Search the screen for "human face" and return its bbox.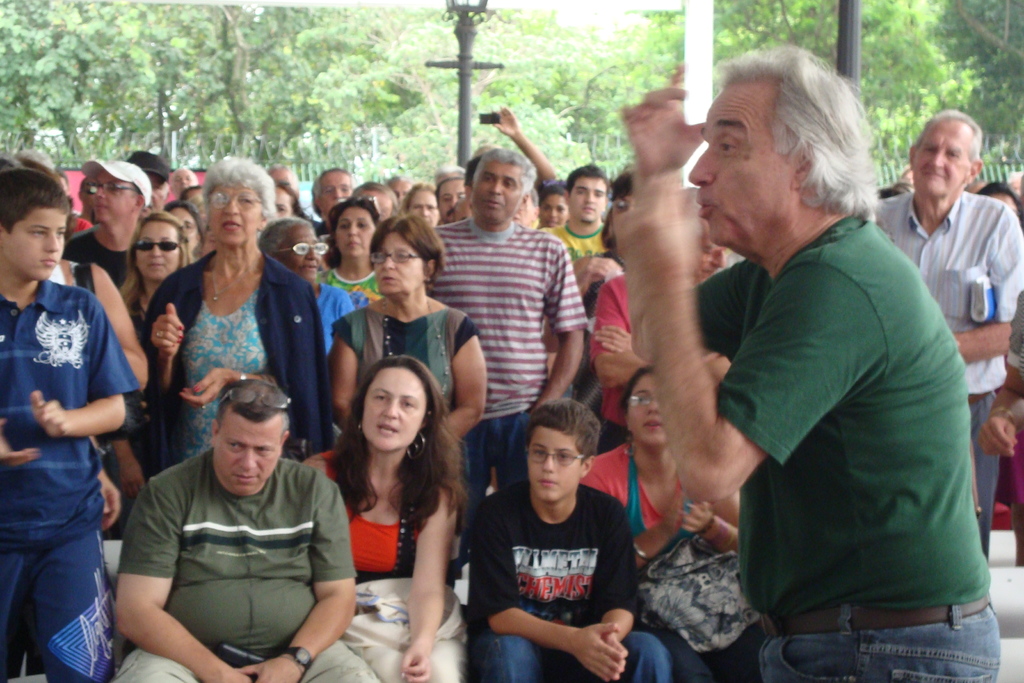
Found: 408, 189, 437, 222.
